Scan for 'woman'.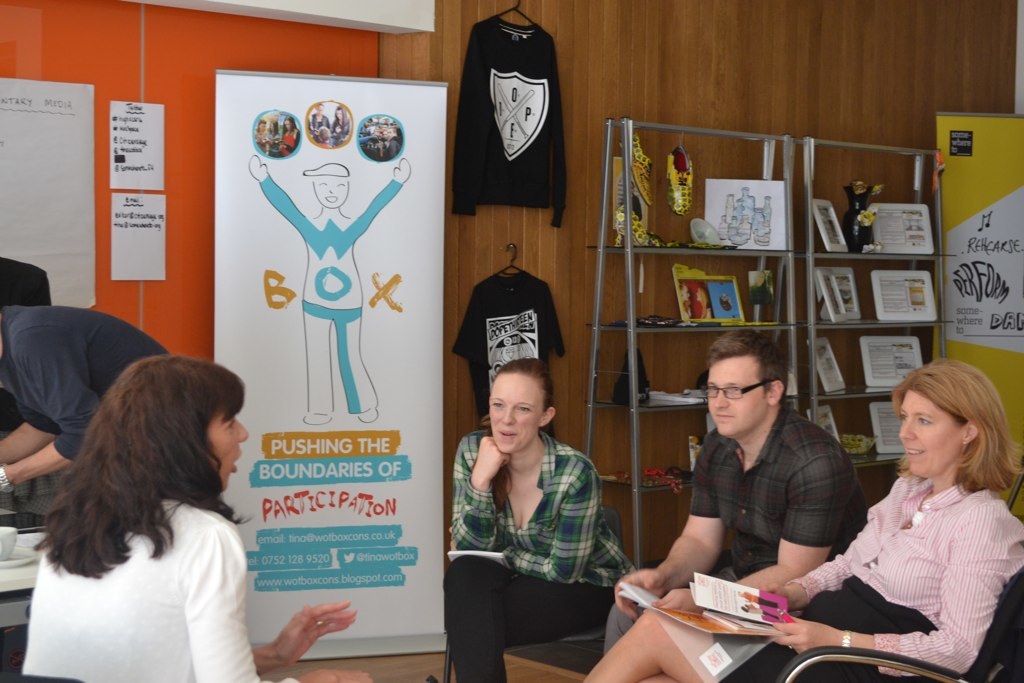
Scan result: locate(12, 340, 273, 680).
